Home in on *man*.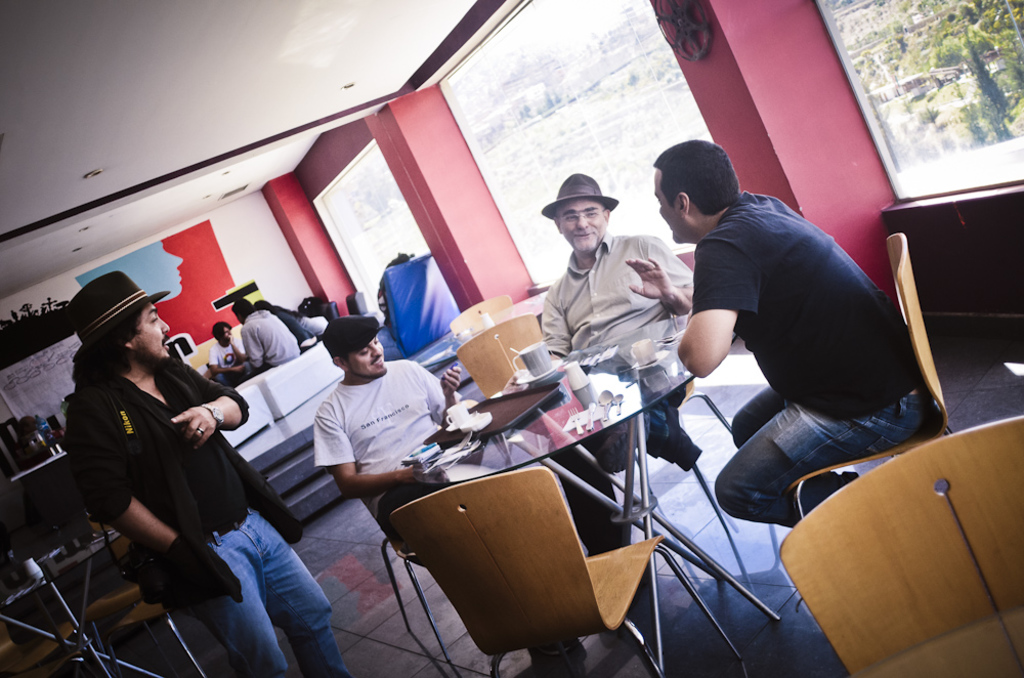
Homed in at 654/151/949/571.
